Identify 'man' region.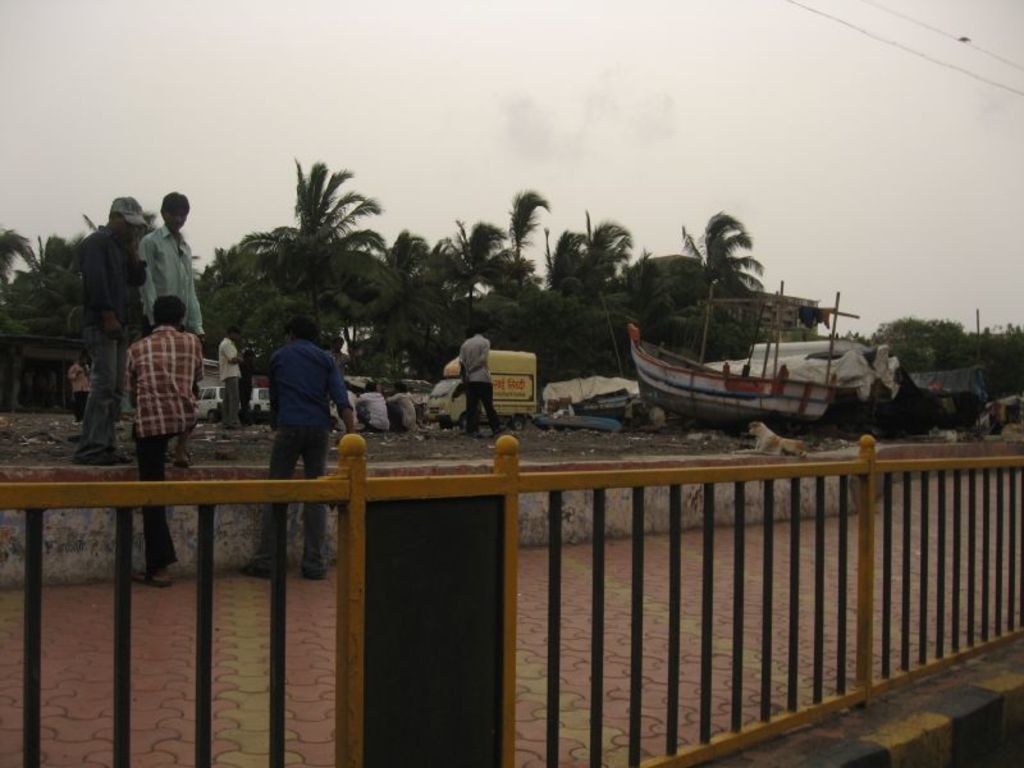
Region: [458, 323, 506, 434].
